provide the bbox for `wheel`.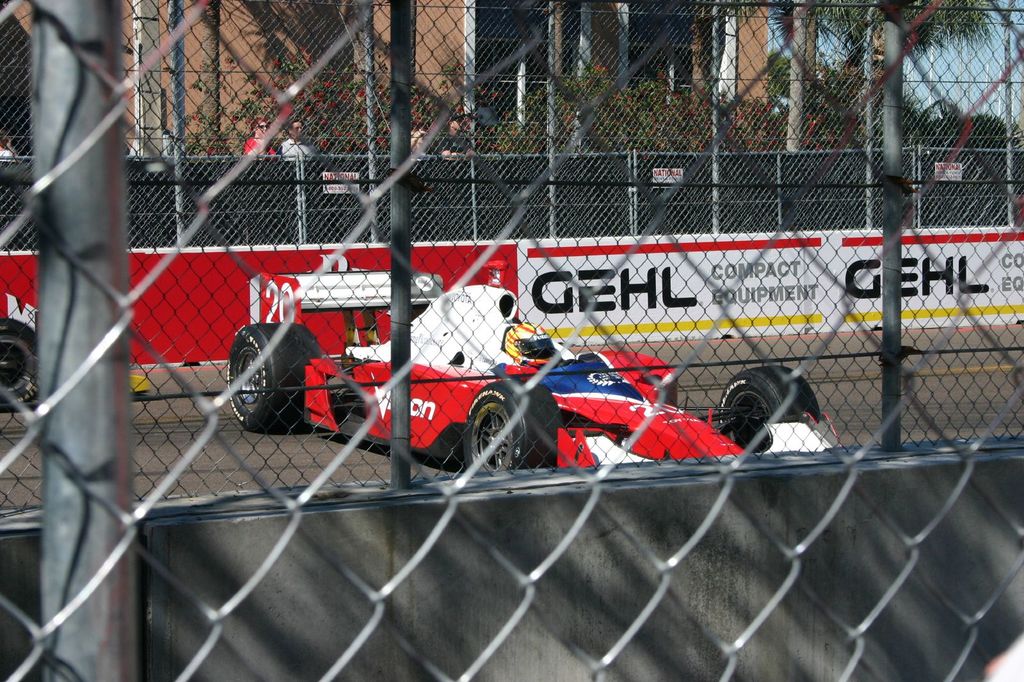
x1=0 y1=315 x2=38 y2=411.
